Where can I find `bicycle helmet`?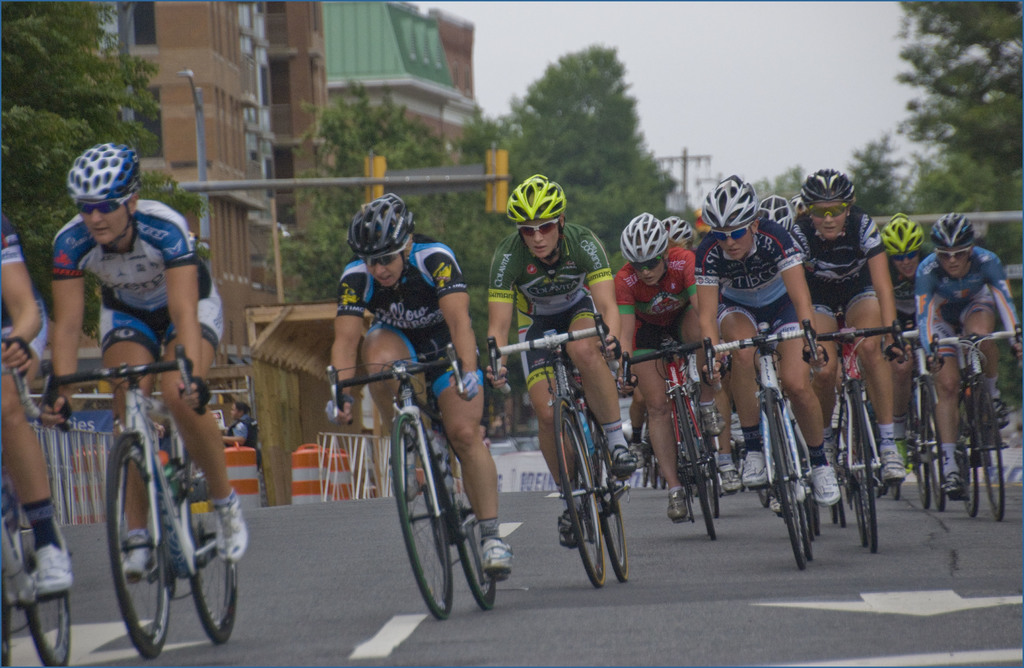
You can find it at 616 209 662 288.
